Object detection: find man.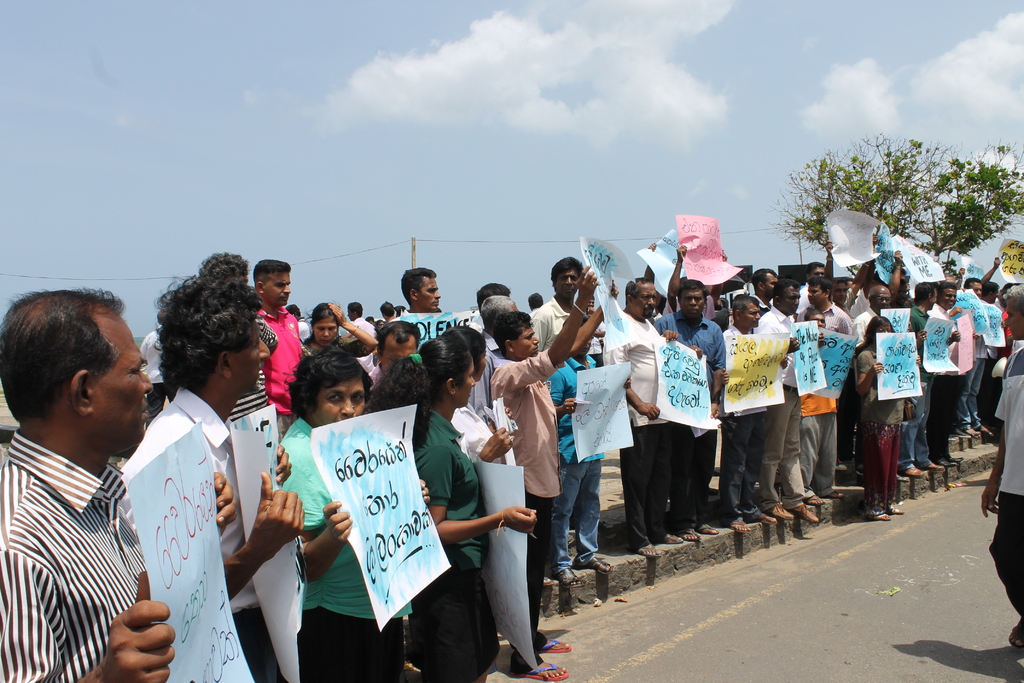
(x1=885, y1=250, x2=911, y2=311).
